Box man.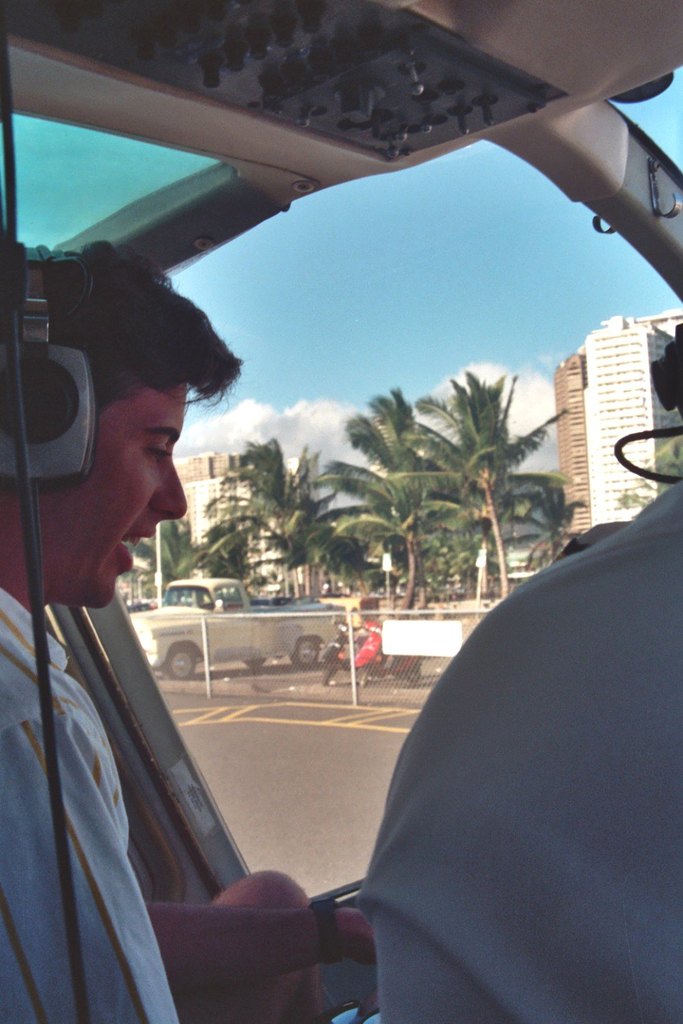
select_region(365, 322, 682, 1023).
